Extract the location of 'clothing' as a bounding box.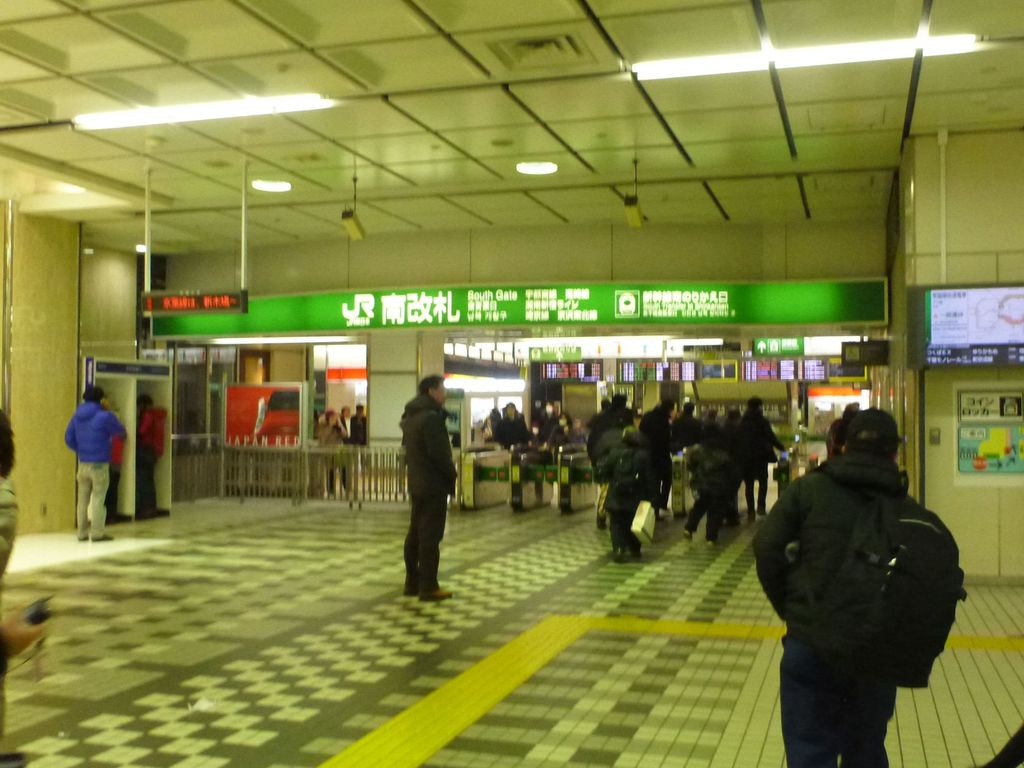
348 413 369 449.
